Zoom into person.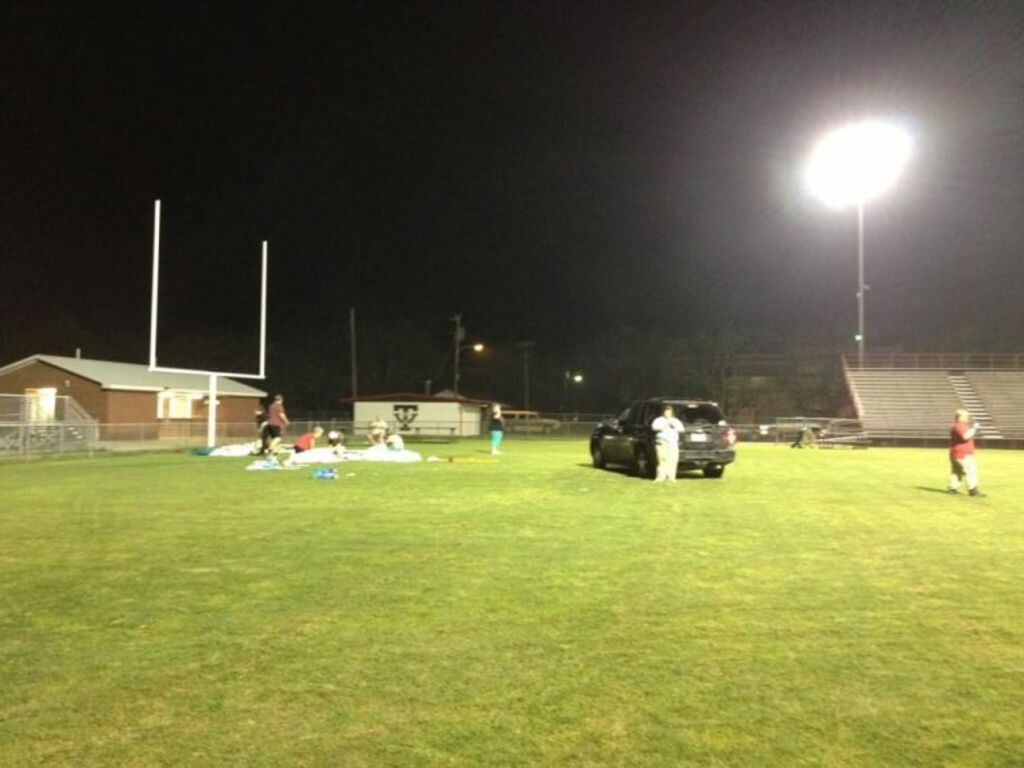
Zoom target: [left=645, top=403, right=683, bottom=488].
